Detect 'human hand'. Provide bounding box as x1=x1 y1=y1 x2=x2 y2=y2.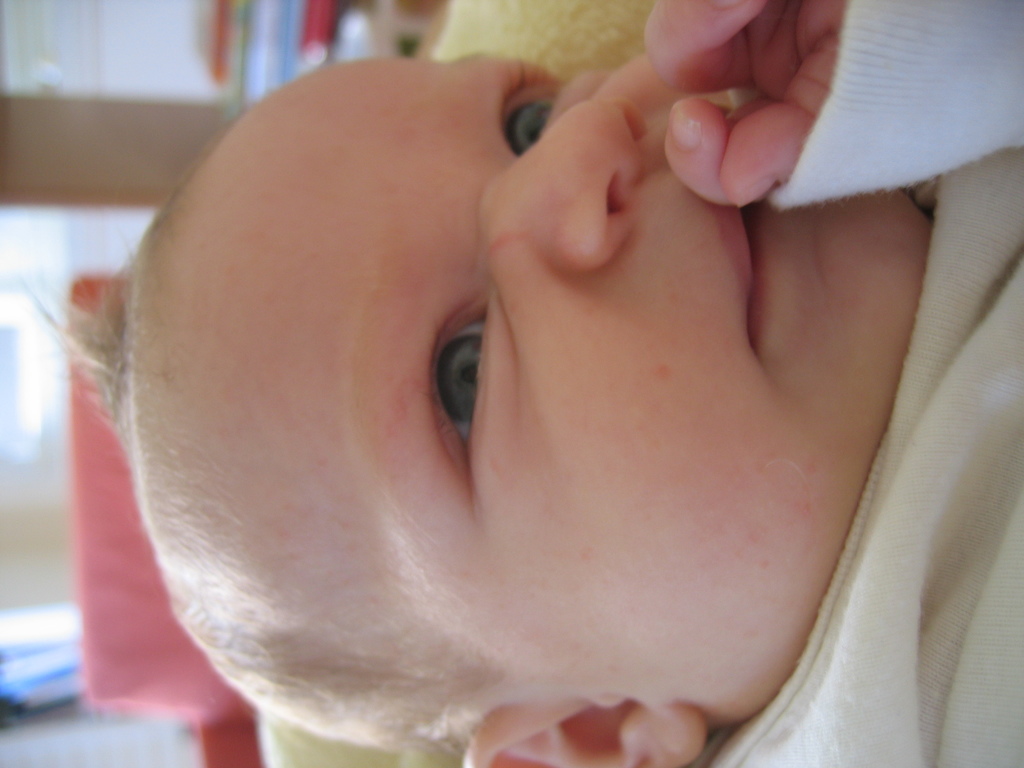
x1=458 y1=33 x2=893 y2=297.
